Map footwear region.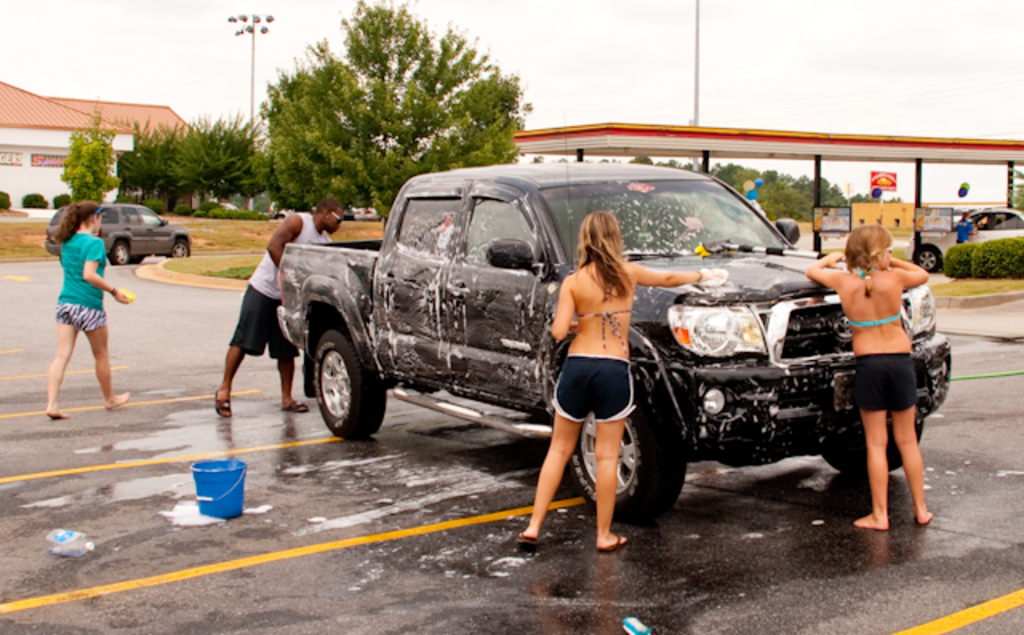
Mapped to 285, 408, 315, 414.
